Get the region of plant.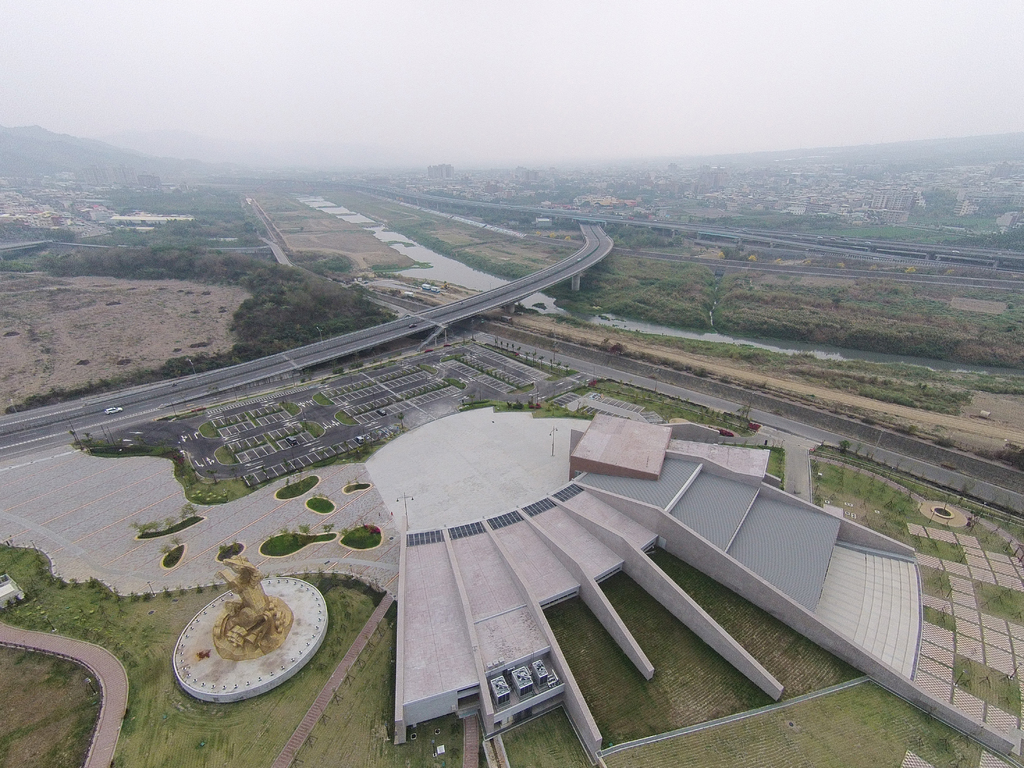
region(992, 489, 1020, 516).
